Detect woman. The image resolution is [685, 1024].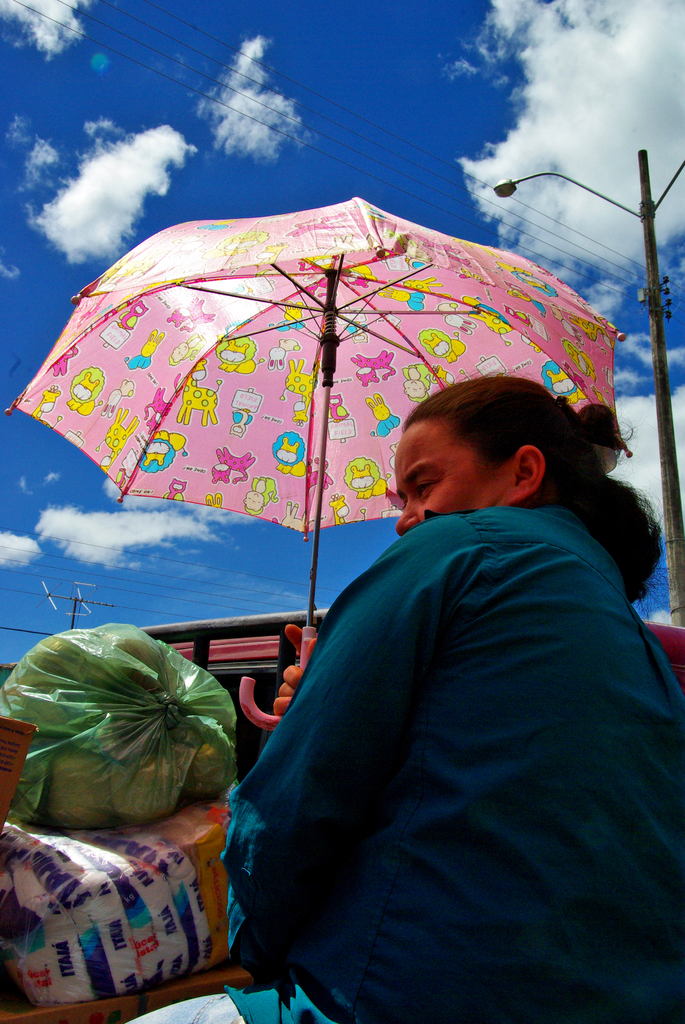
box=[162, 381, 657, 1009].
